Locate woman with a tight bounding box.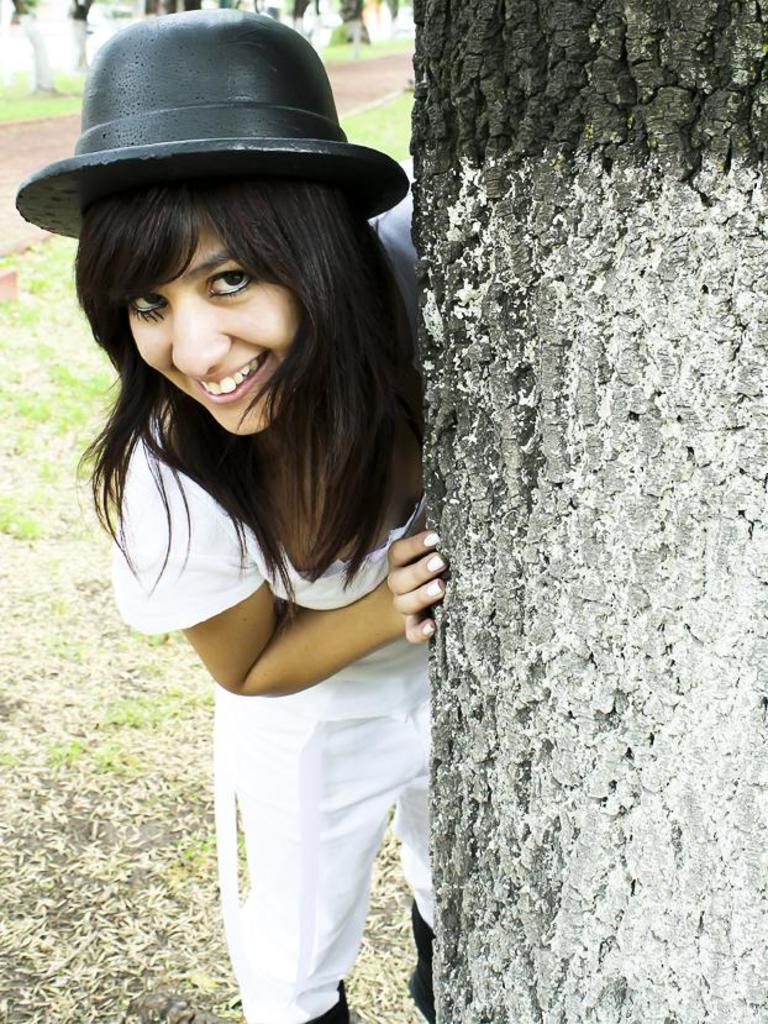
x1=42, y1=70, x2=470, y2=1023.
